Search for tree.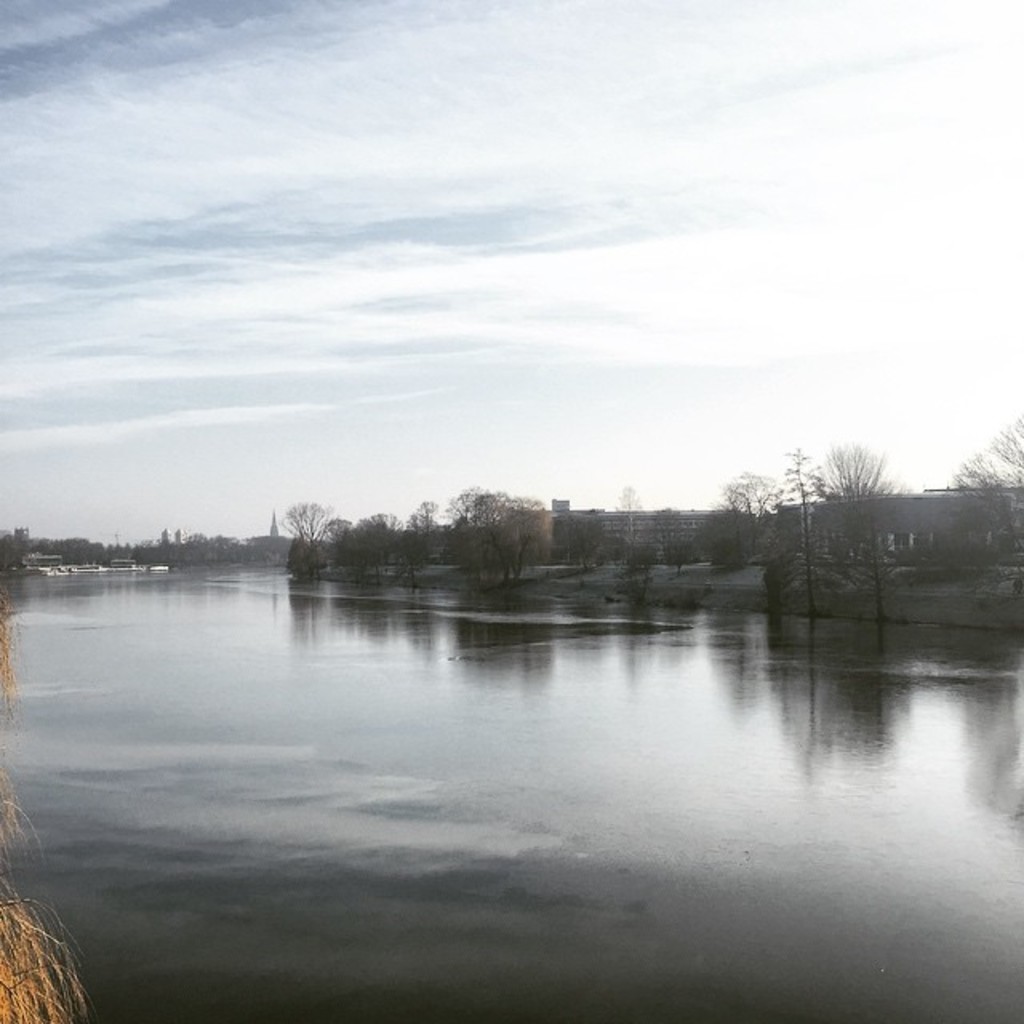
Found at (930,421,1022,584).
